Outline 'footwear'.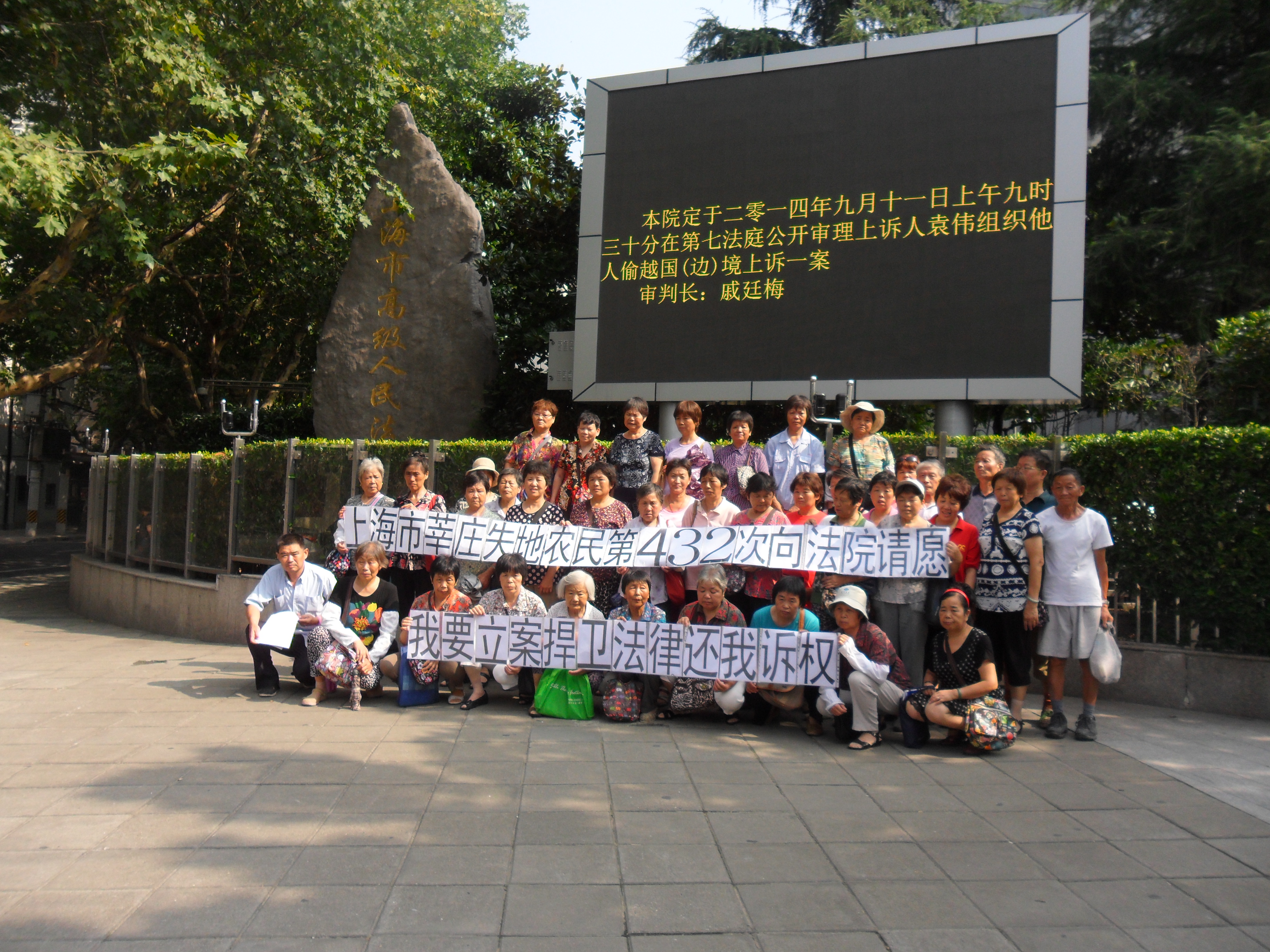
Outline: 299, 210, 302, 217.
